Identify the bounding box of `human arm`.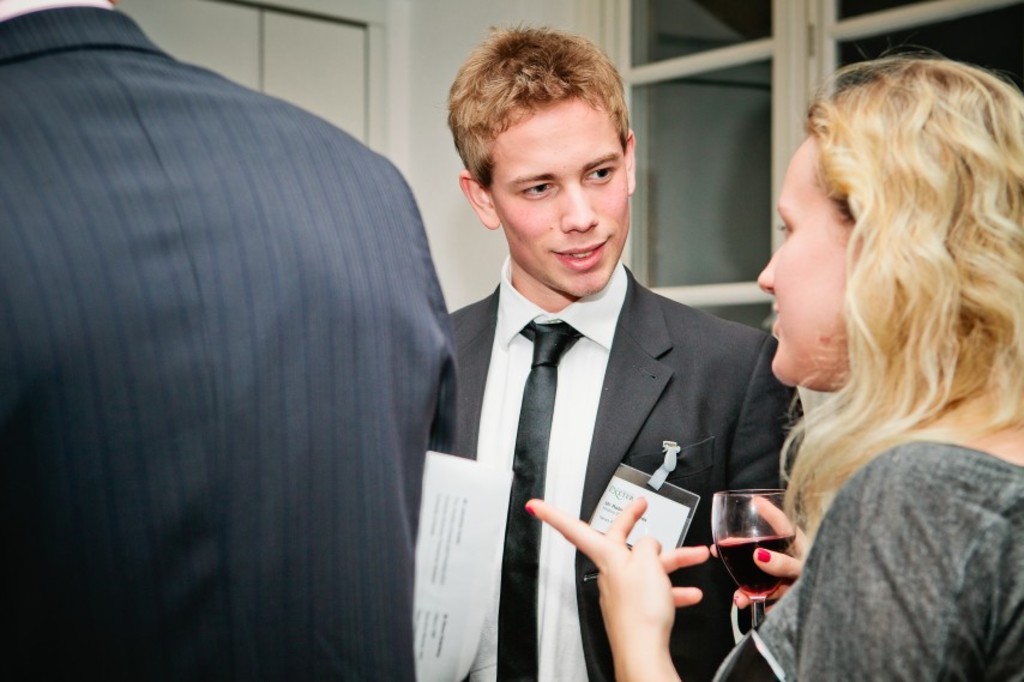
pyautogui.locateOnScreen(733, 481, 821, 620).
